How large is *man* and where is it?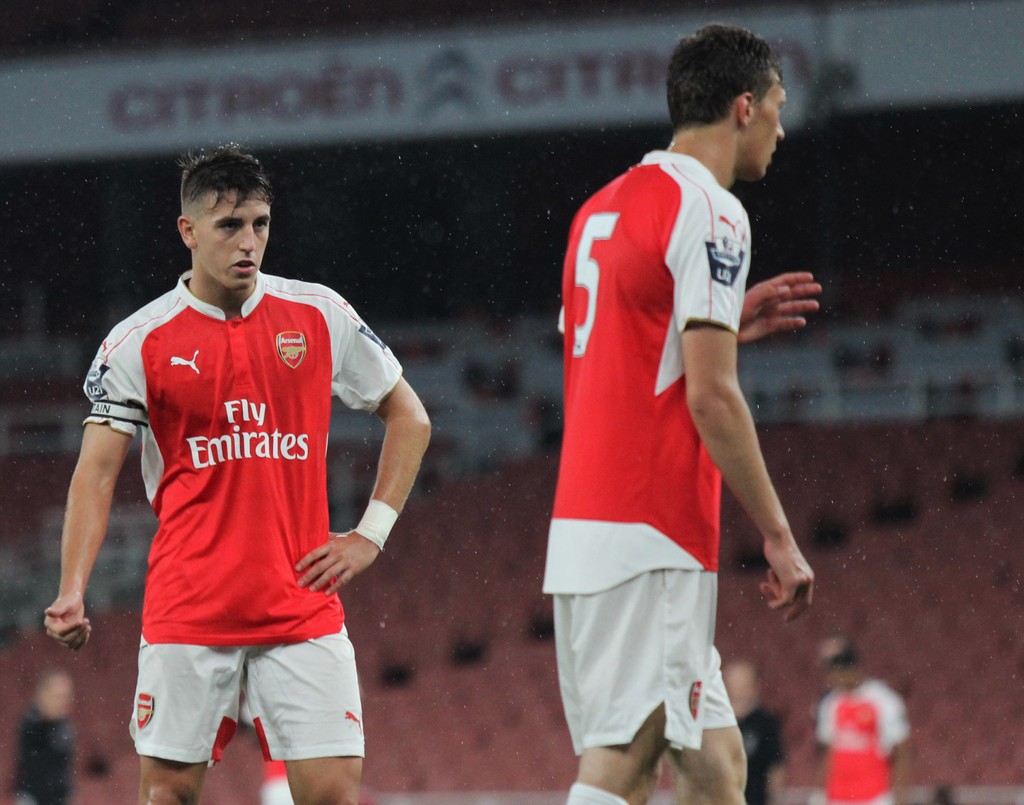
Bounding box: 11 671 73 804.
